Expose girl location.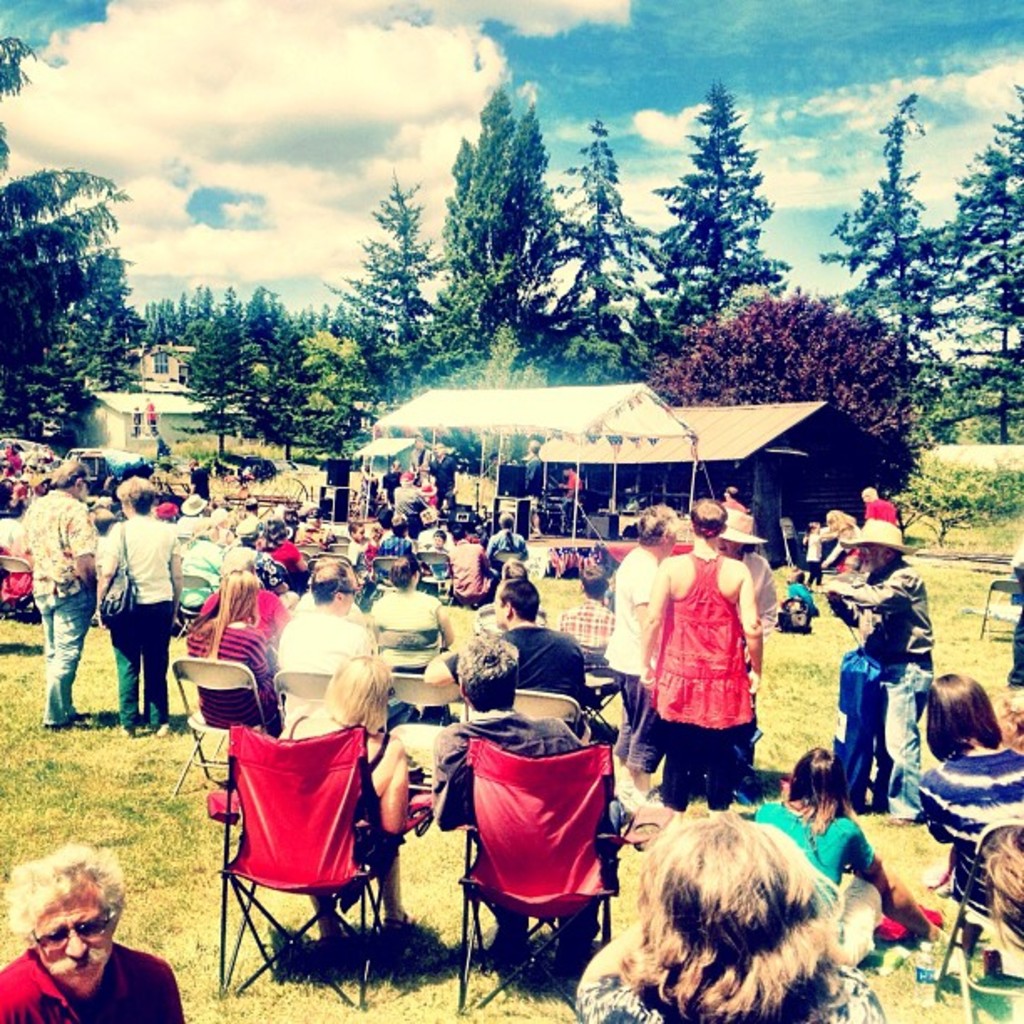
Exposed at region(766, 756, 940, 957).
